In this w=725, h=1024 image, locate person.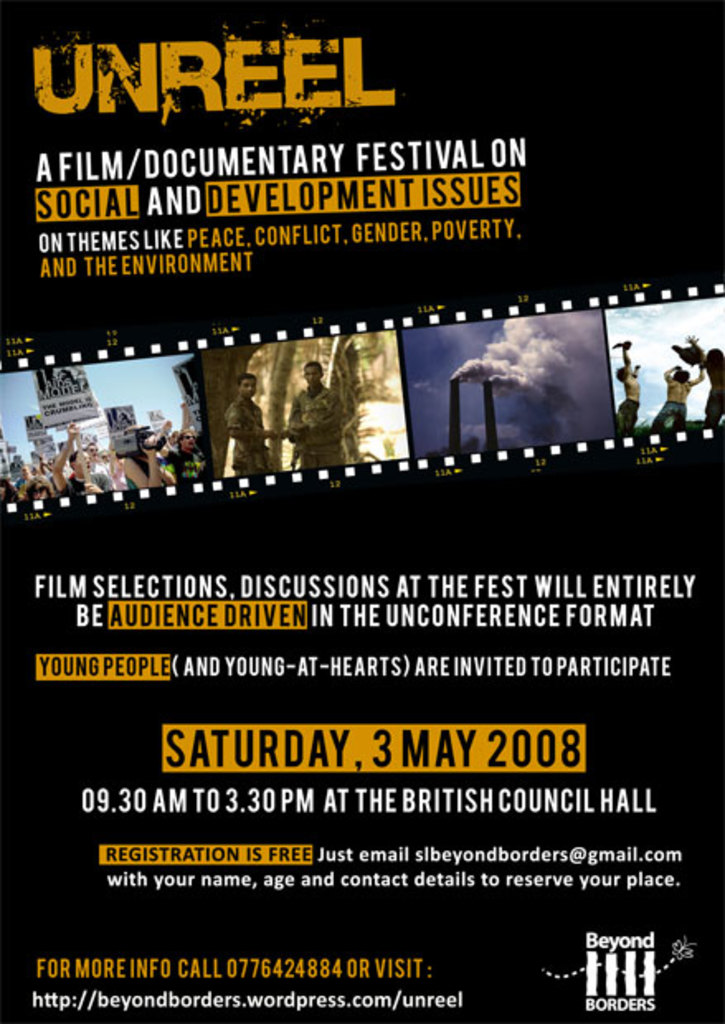
Bounding box: <bbox>284, 357, 342, 482</bbox>.
